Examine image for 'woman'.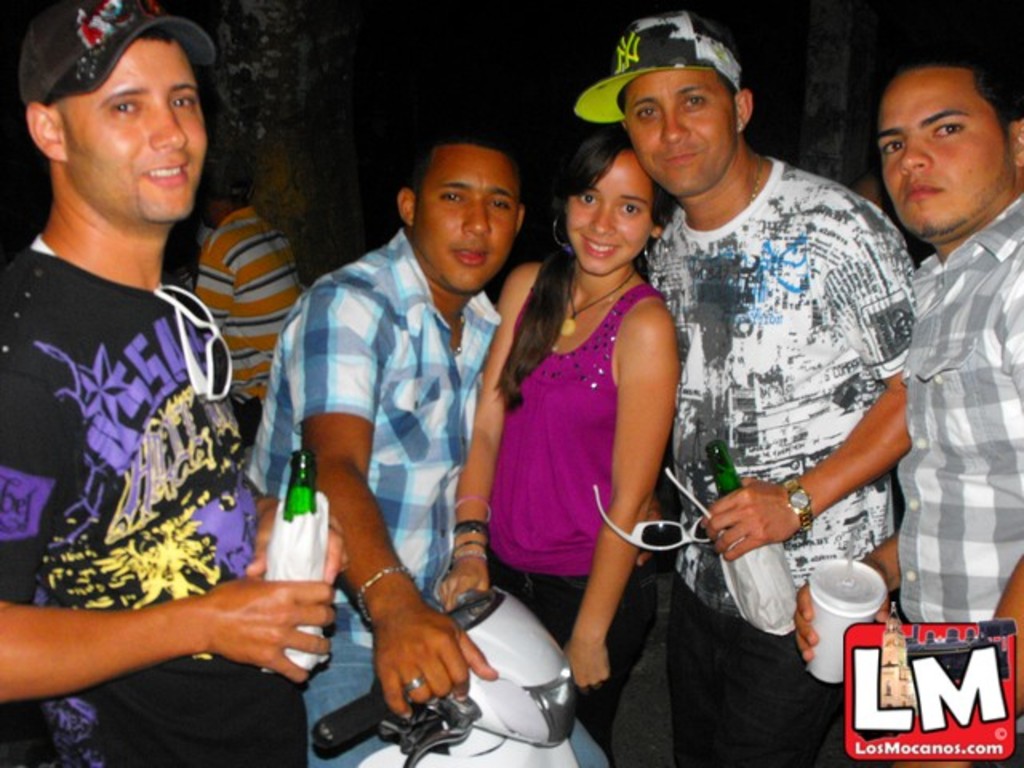
Examination result: [x1=469, y1=122, x2=694, y2=709].
